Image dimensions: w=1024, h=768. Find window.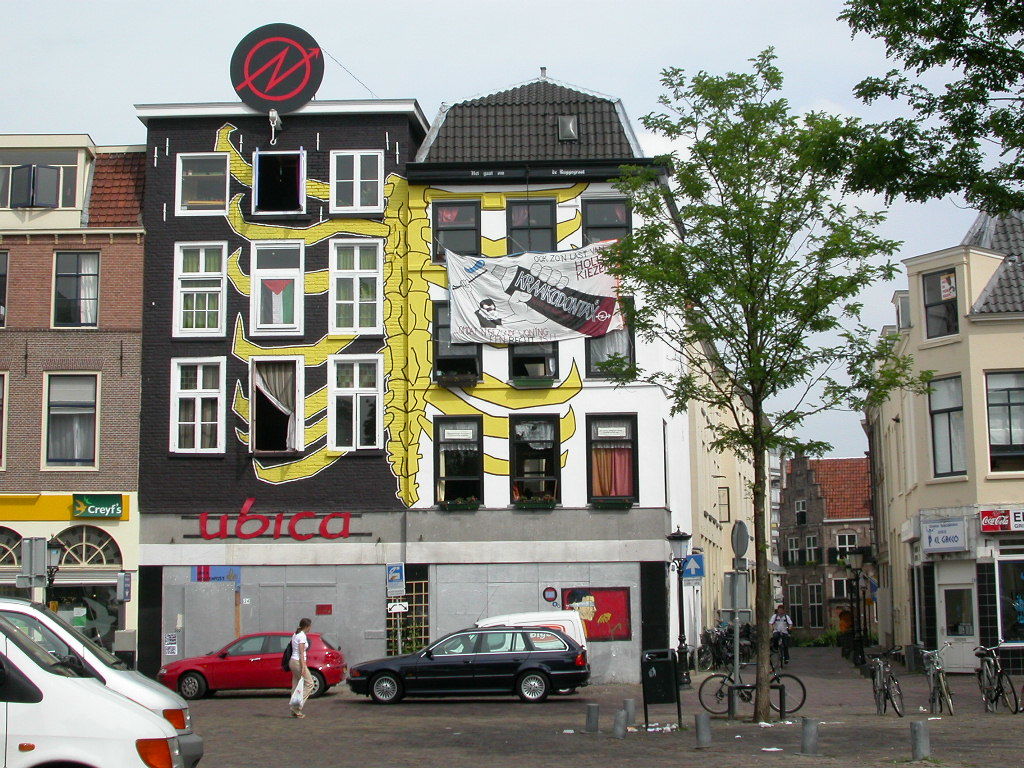
0,243,8,330.
